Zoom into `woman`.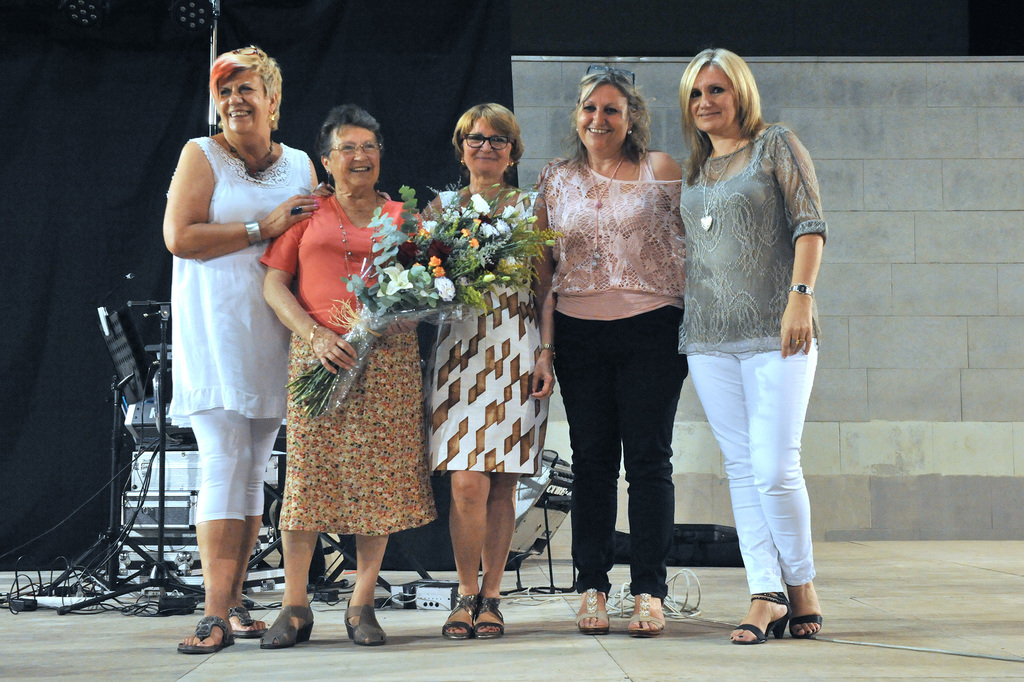
Zoom target: bbox=[257, 104, 430, 654].
